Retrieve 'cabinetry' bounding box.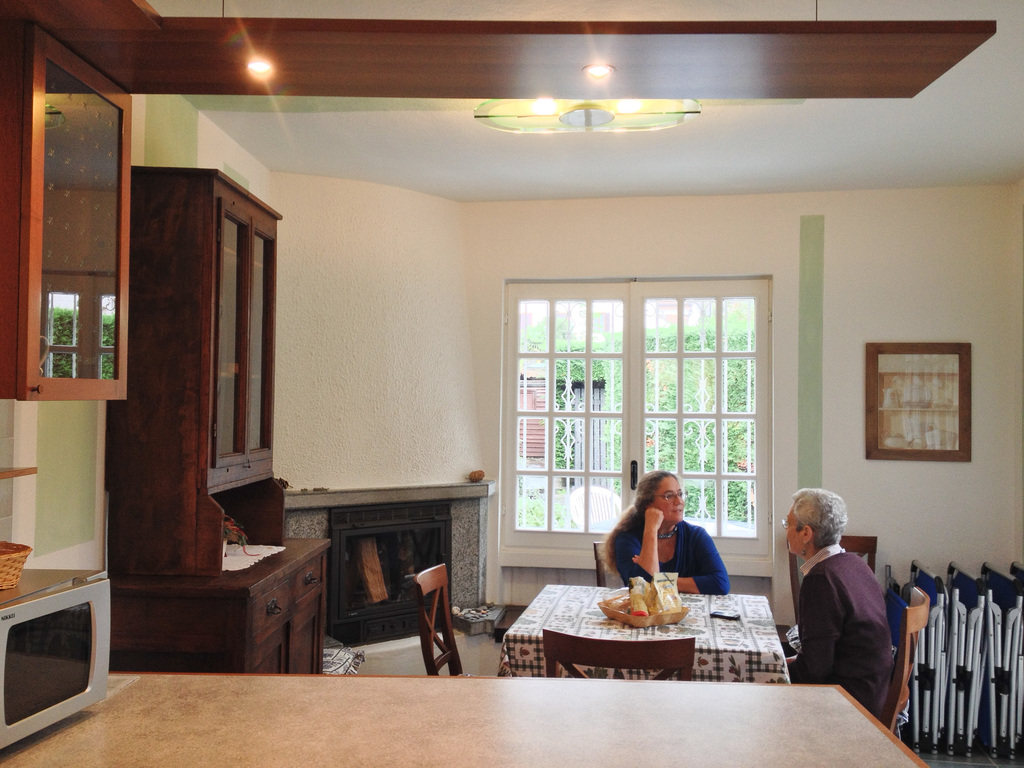
Bounding box: {"left": 92, "top": 536, "right": 331, "bottom": 675}.
